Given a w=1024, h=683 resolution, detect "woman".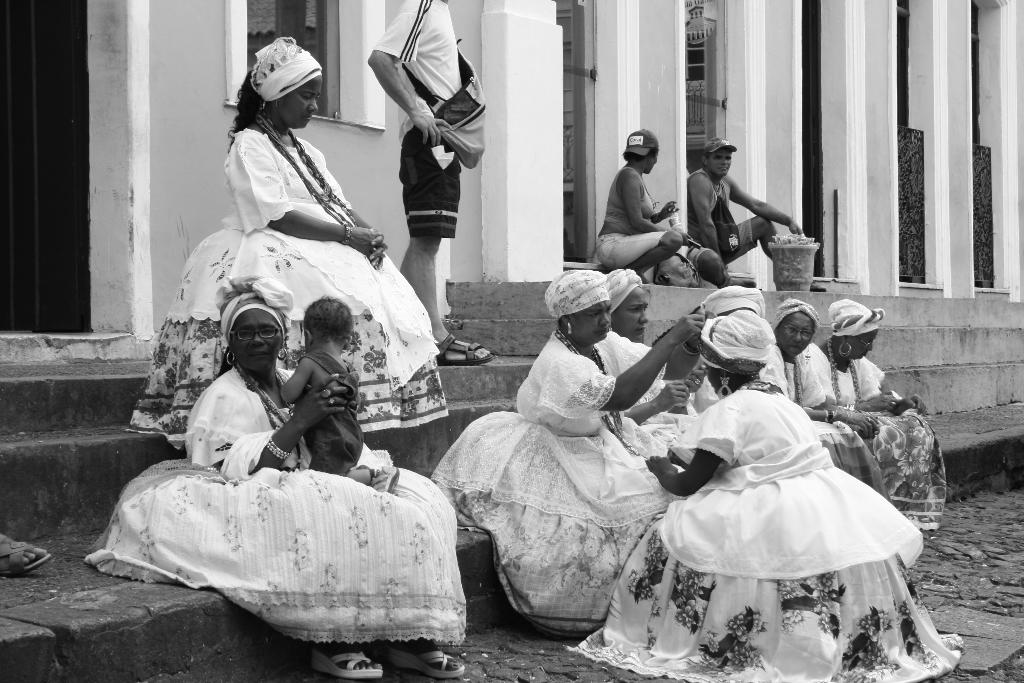
locate(83, 284, 454, 680).
